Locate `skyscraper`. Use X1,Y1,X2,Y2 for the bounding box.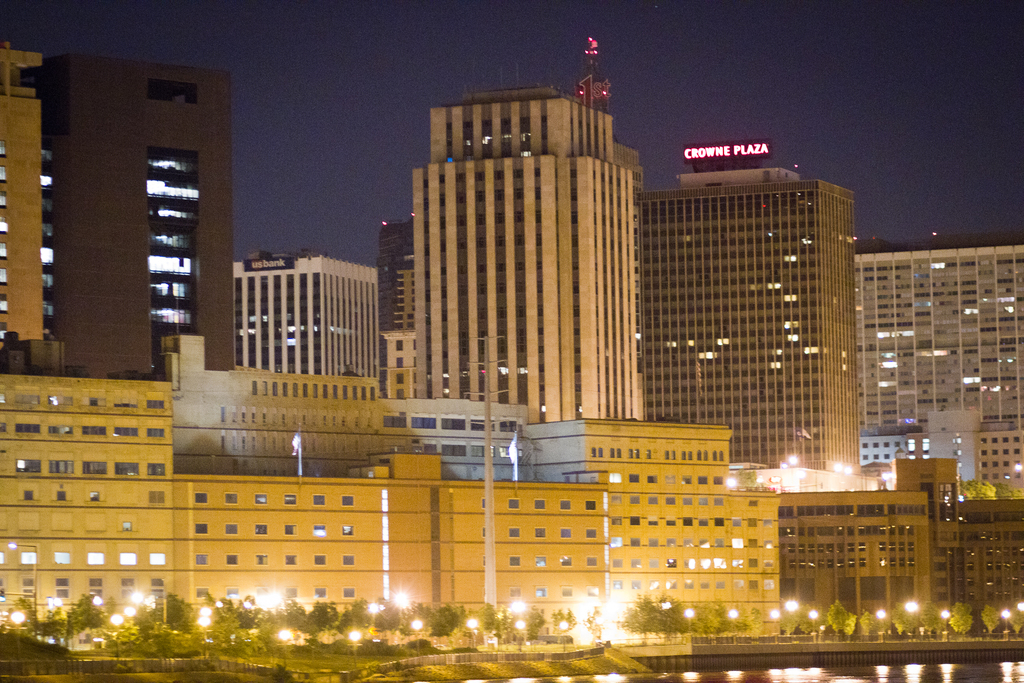
378,218,417,334.
